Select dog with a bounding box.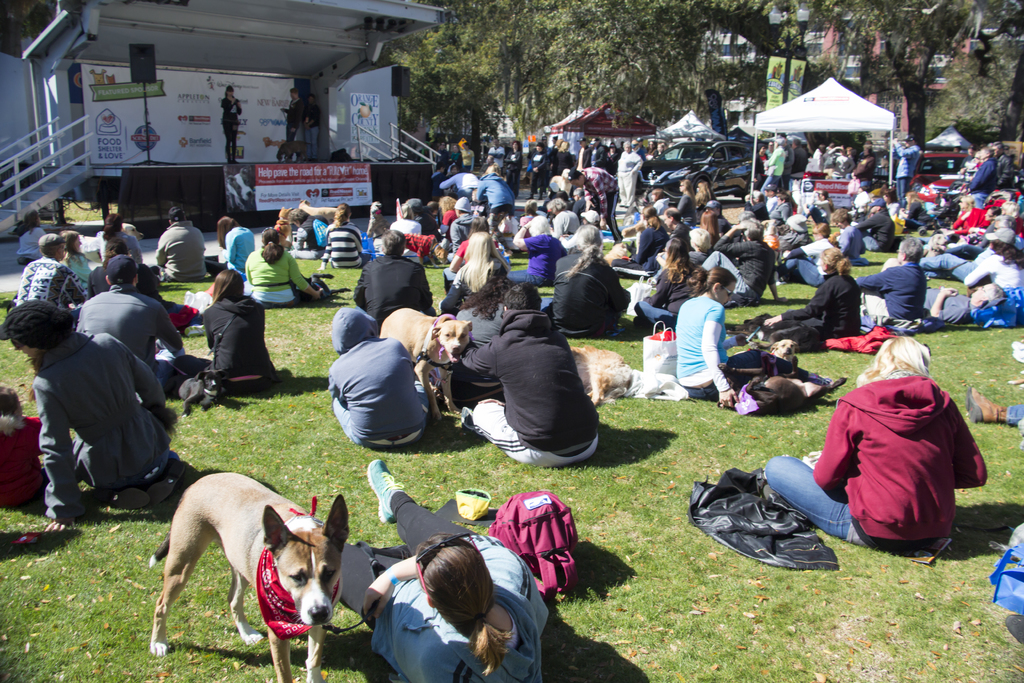
pyautogui.locateOnScreen(298, 197, 336, 223).
